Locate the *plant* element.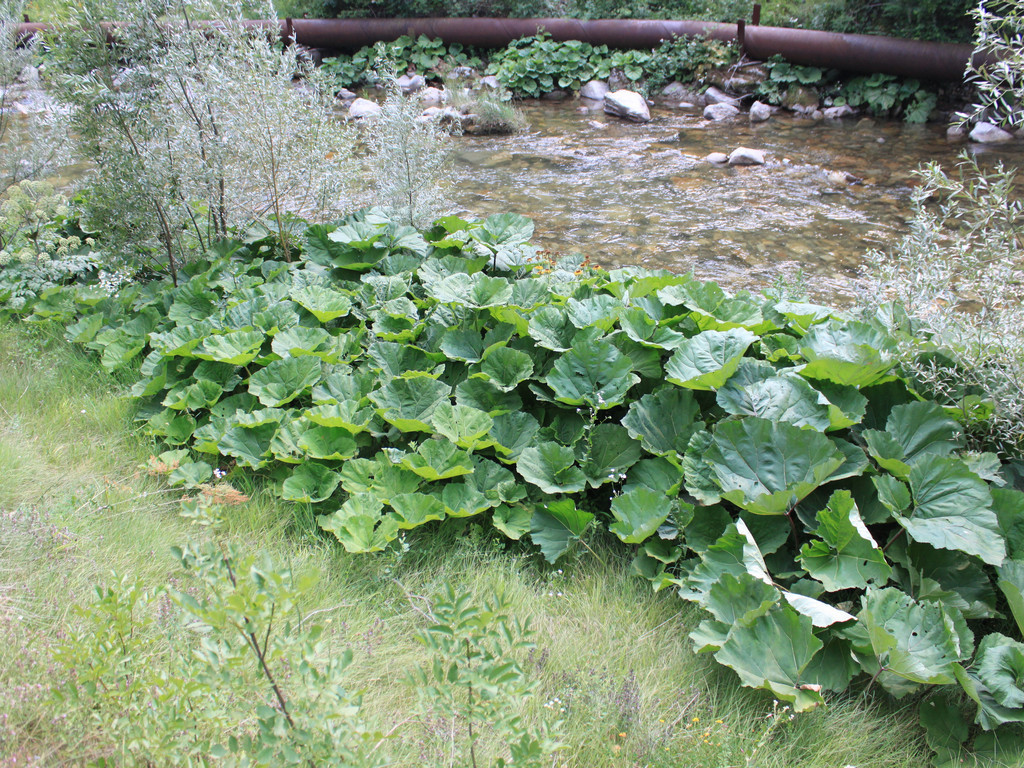
Element bbox: Rect(751, 52, 833, 109).
